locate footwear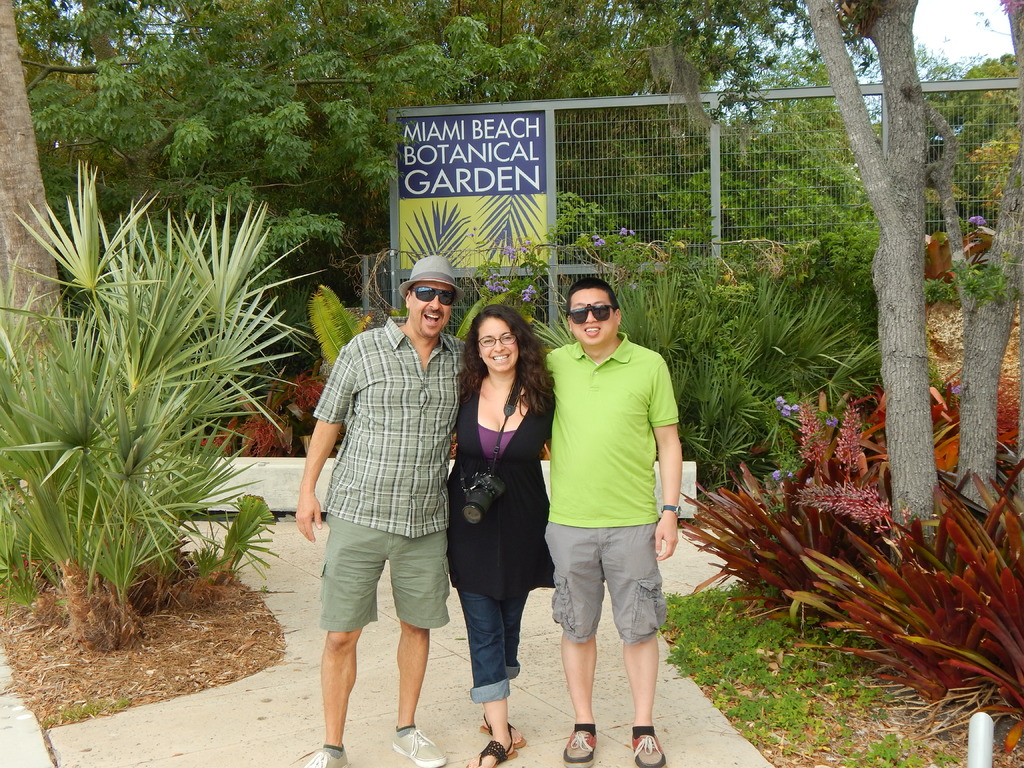
{"left": 474, "top": 716, "right": 530, "bottom": 745}
